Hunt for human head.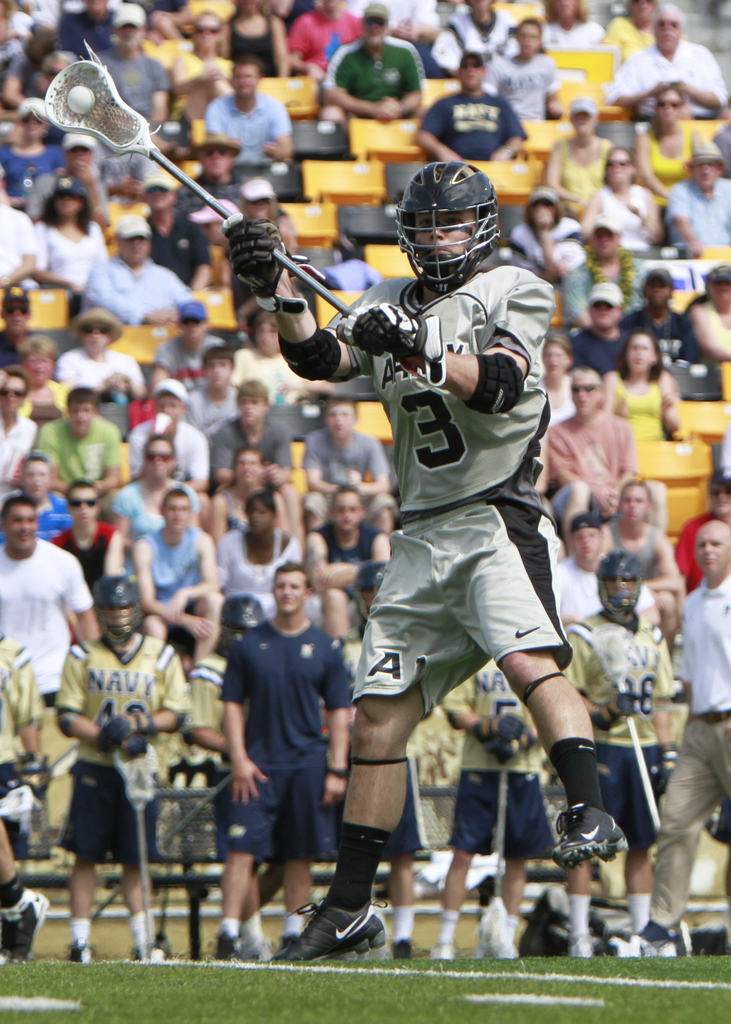
Hunted down at (left=92, top=572, right=149, bottom=638).
